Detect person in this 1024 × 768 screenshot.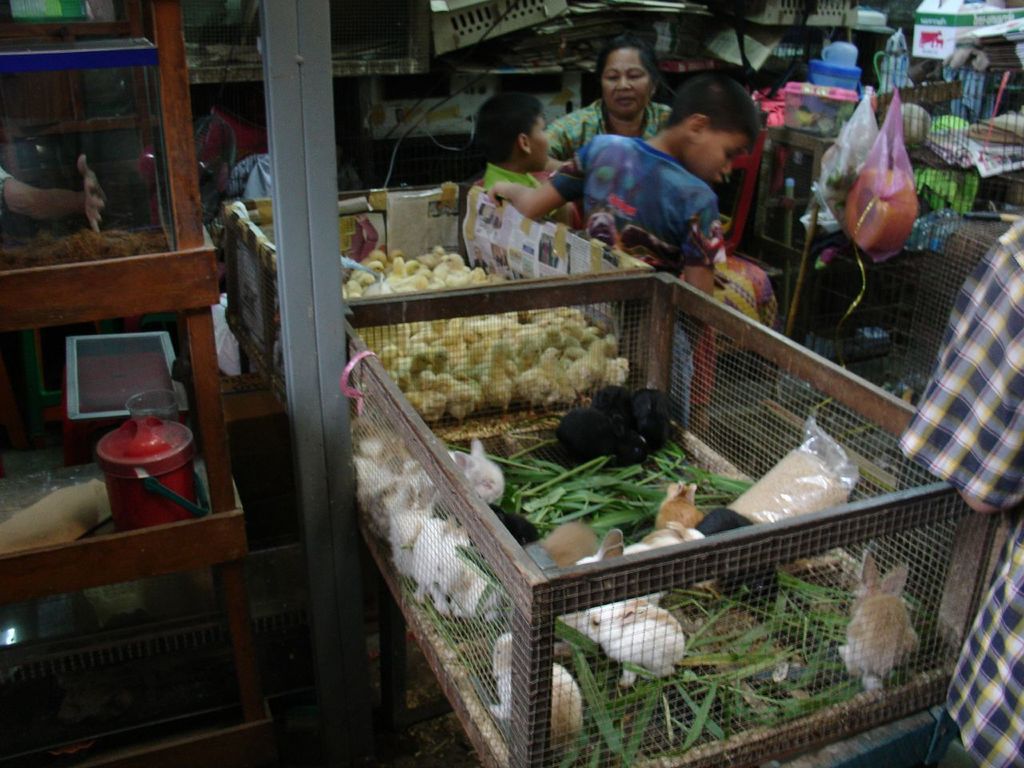
Detection: region(477, 90, 591, 230).
